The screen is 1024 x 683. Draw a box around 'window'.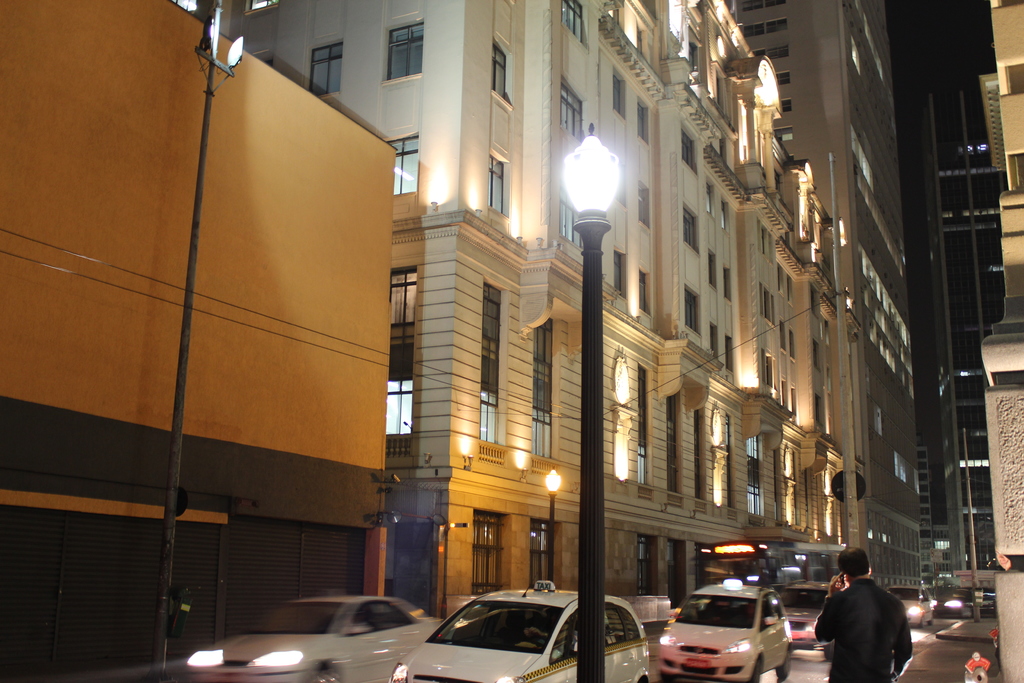
select_region(773, 71, 790, 84).
